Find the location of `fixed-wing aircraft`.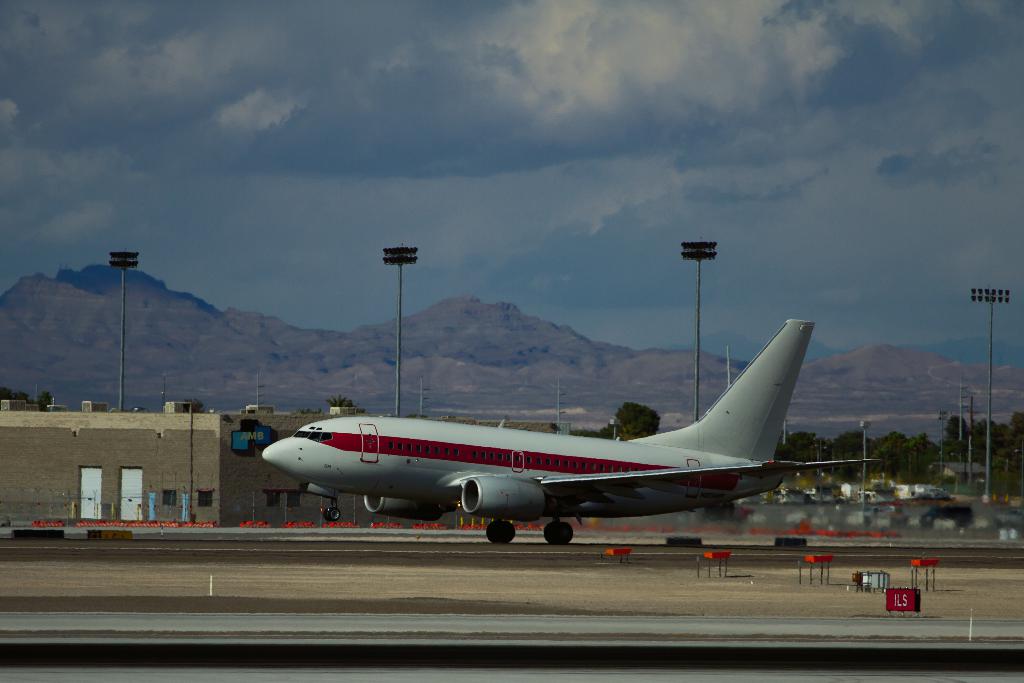
Location: [261,311,877,550].
